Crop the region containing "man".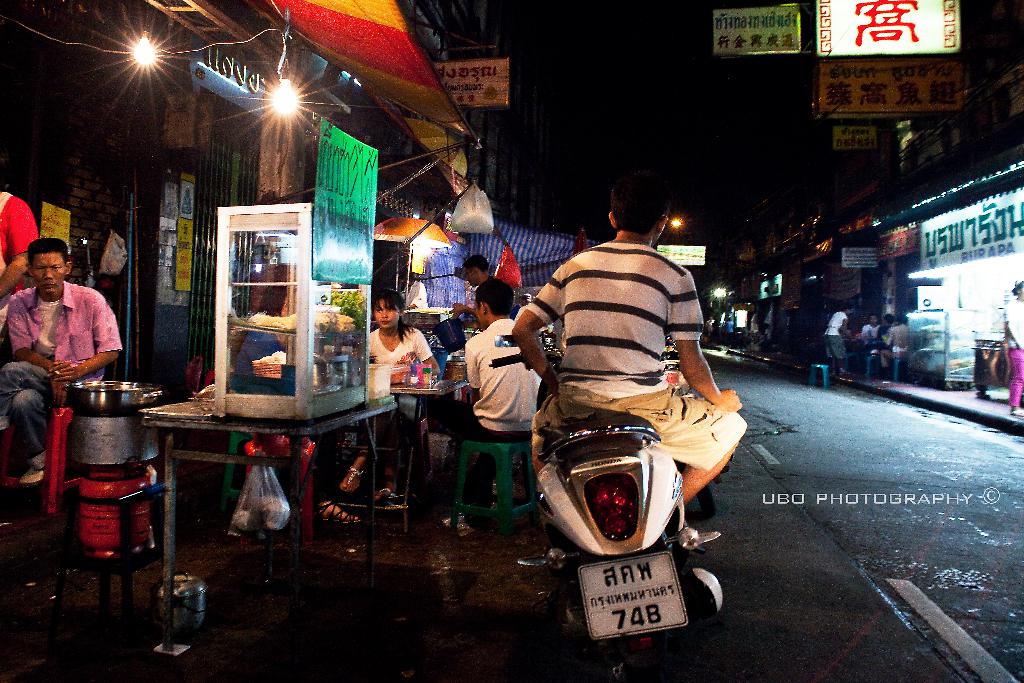
Crop region: x1=706 y1=316 x2=717 y2=338.
